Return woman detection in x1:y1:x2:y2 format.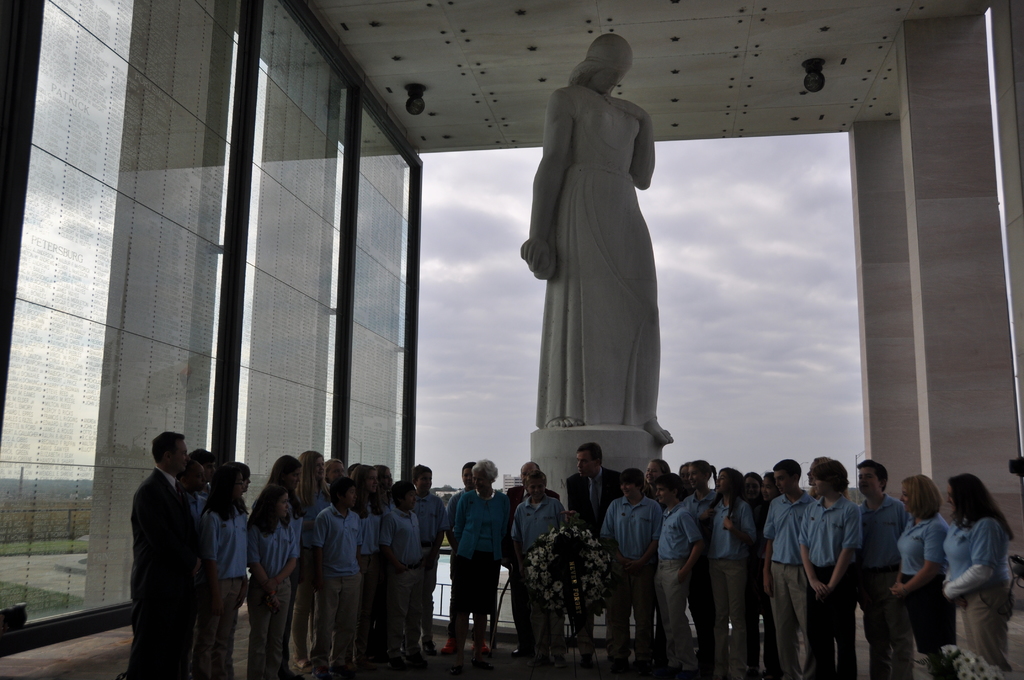
639:456:673:502.
